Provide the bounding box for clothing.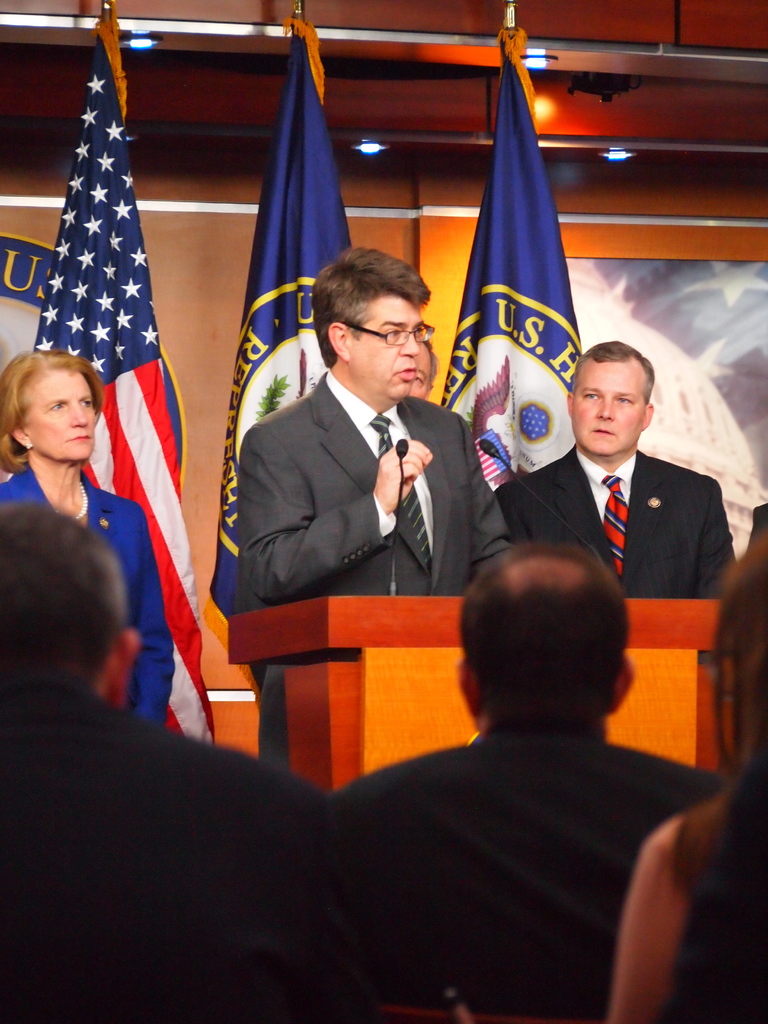
331, 717, 723, 1023.
